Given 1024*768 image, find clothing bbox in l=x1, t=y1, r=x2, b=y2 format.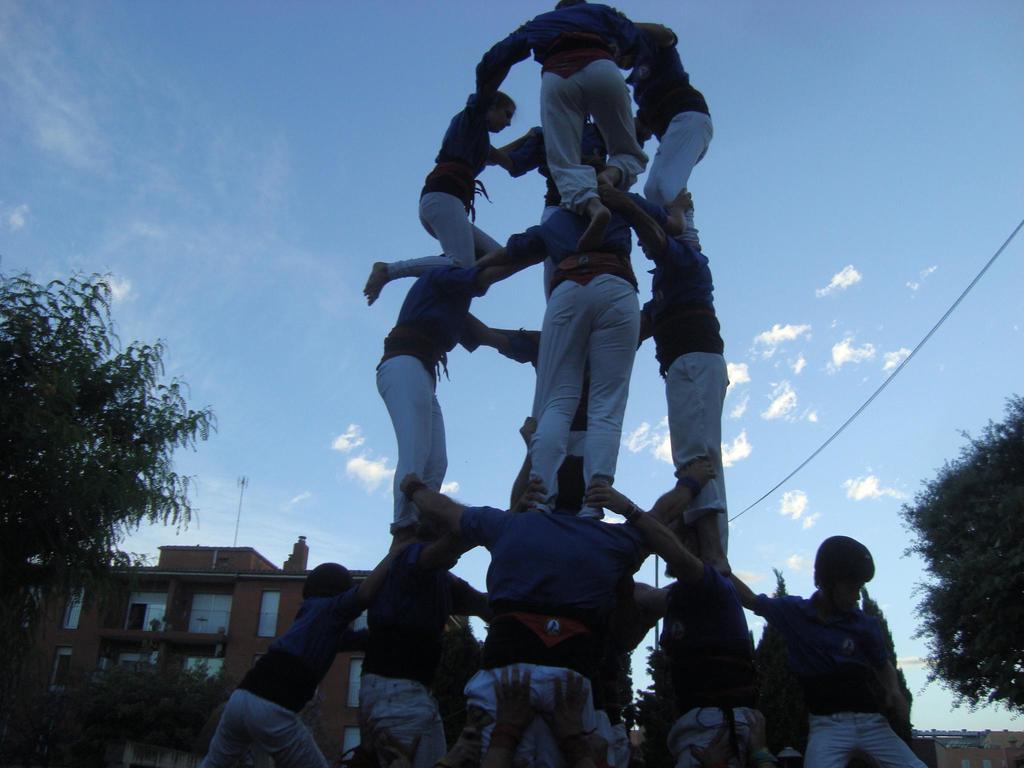
l=622, t=582, r=817, b=767.
